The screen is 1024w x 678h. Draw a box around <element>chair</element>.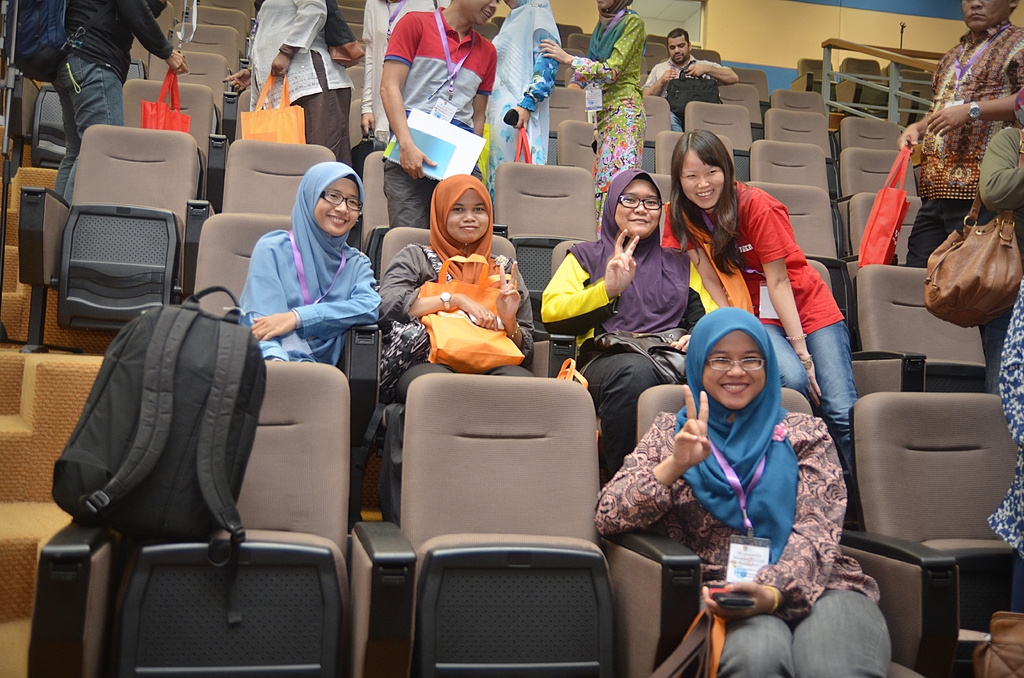
region(682, 101, 752, 172).
